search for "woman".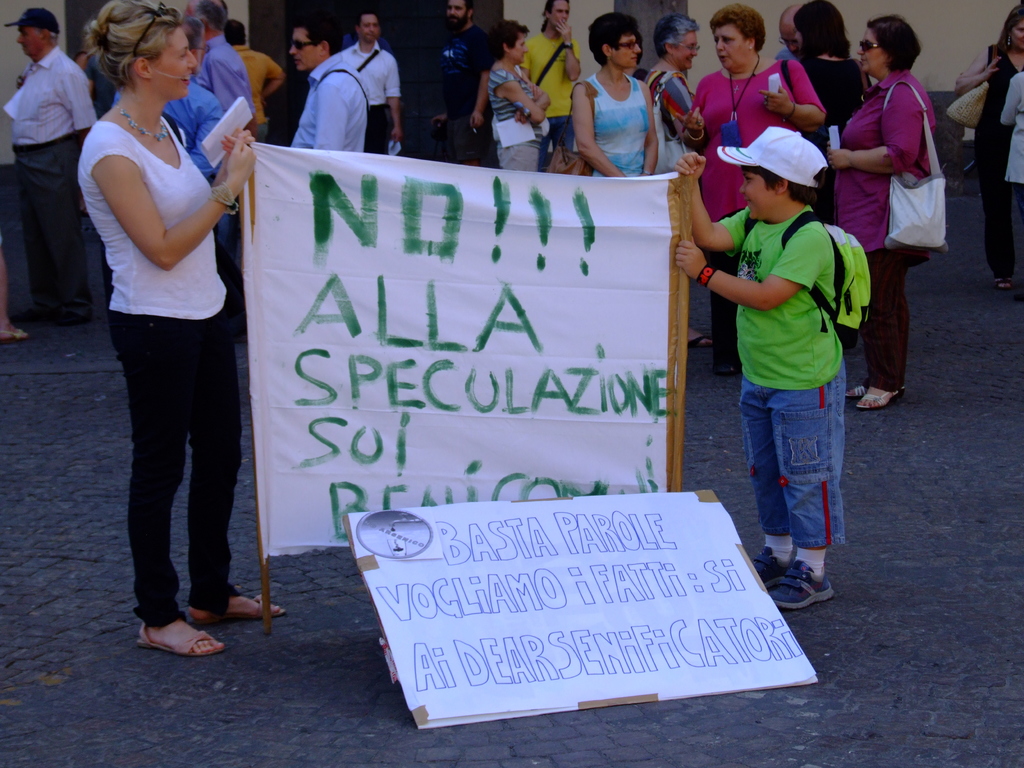
Found at [829,16,940,410].
